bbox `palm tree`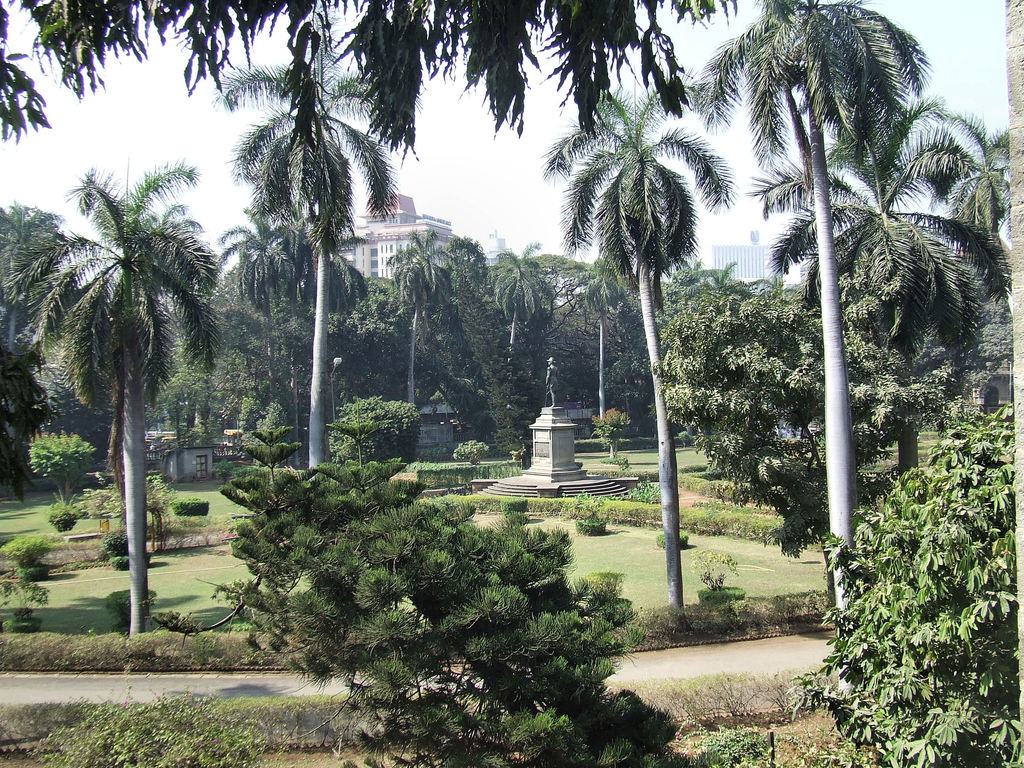
box=[212, 3, 388, 474]
